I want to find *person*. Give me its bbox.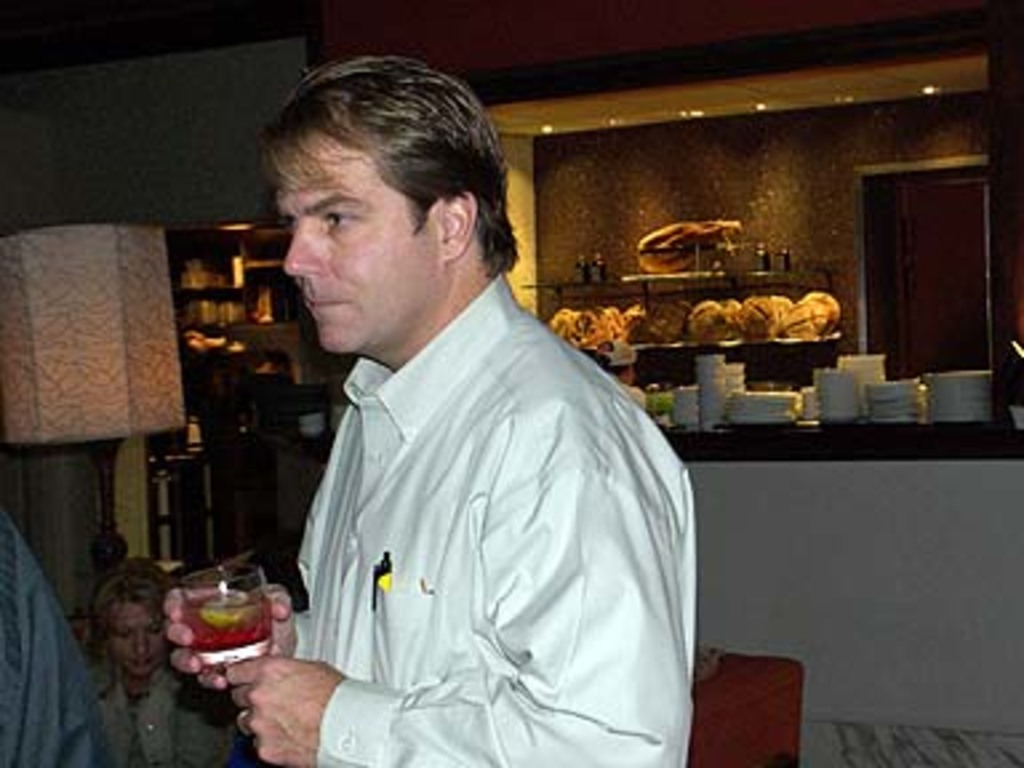
{"left": 61, "top": 552, "right": 251, "bottom": 760}.
